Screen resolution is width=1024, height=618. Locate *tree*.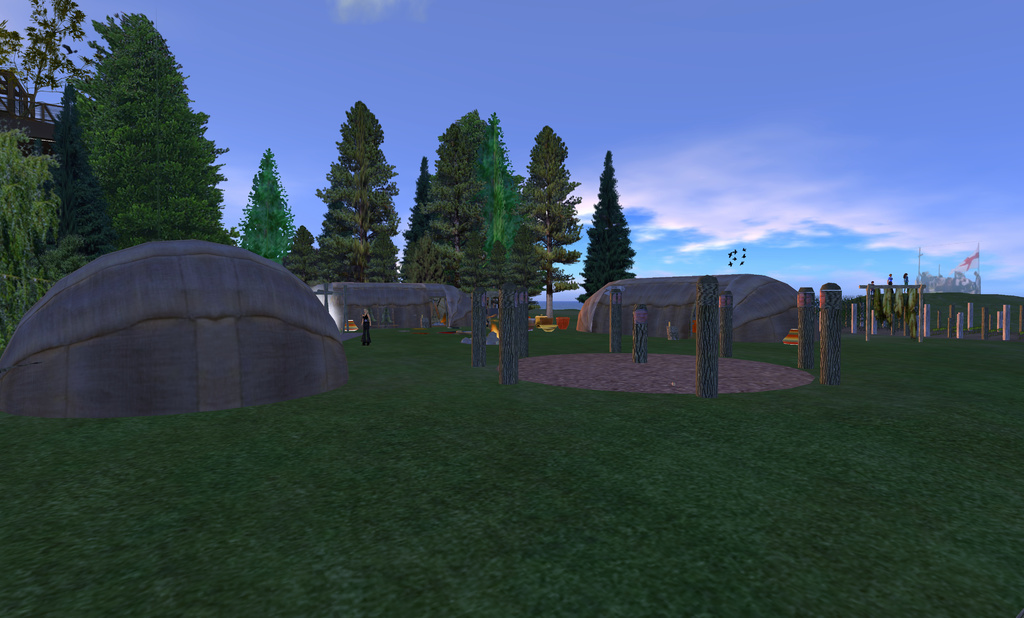
[565,159,636,303].
